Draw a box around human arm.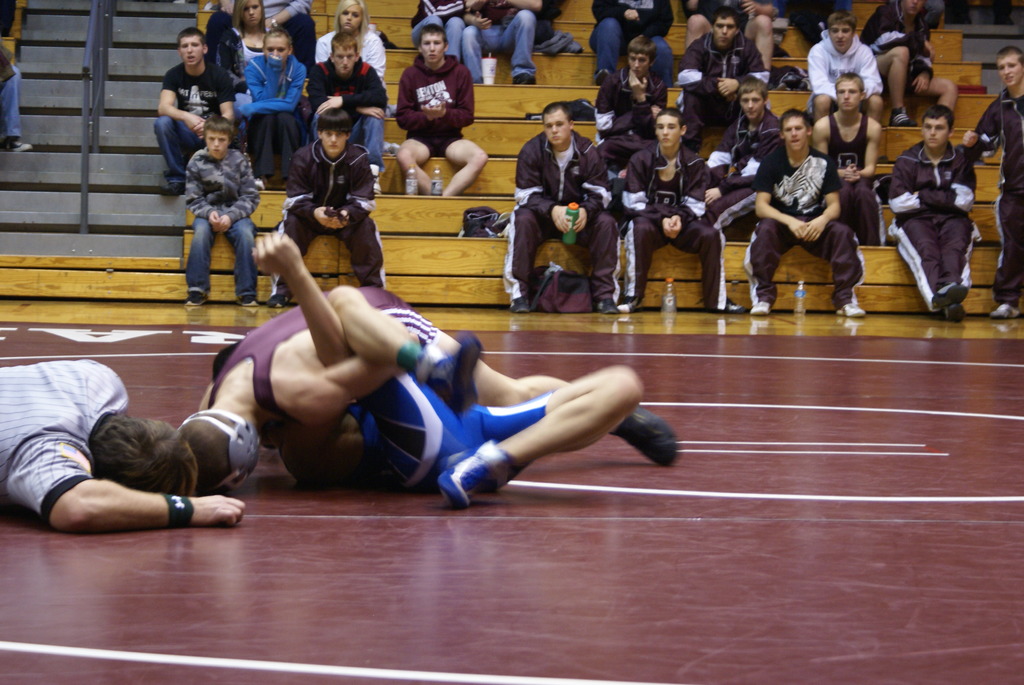
<region>211, 84, 239, 134</region>.
